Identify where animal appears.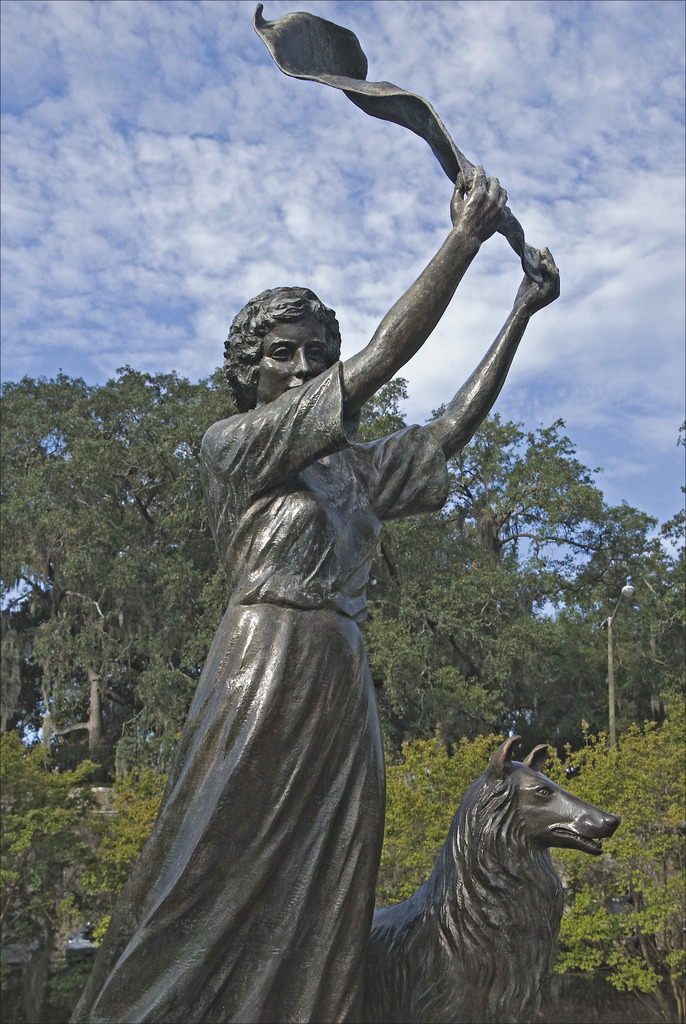
Appears at {"left": 367, "top": 732, "right": 624, "bottom": 1023}.
